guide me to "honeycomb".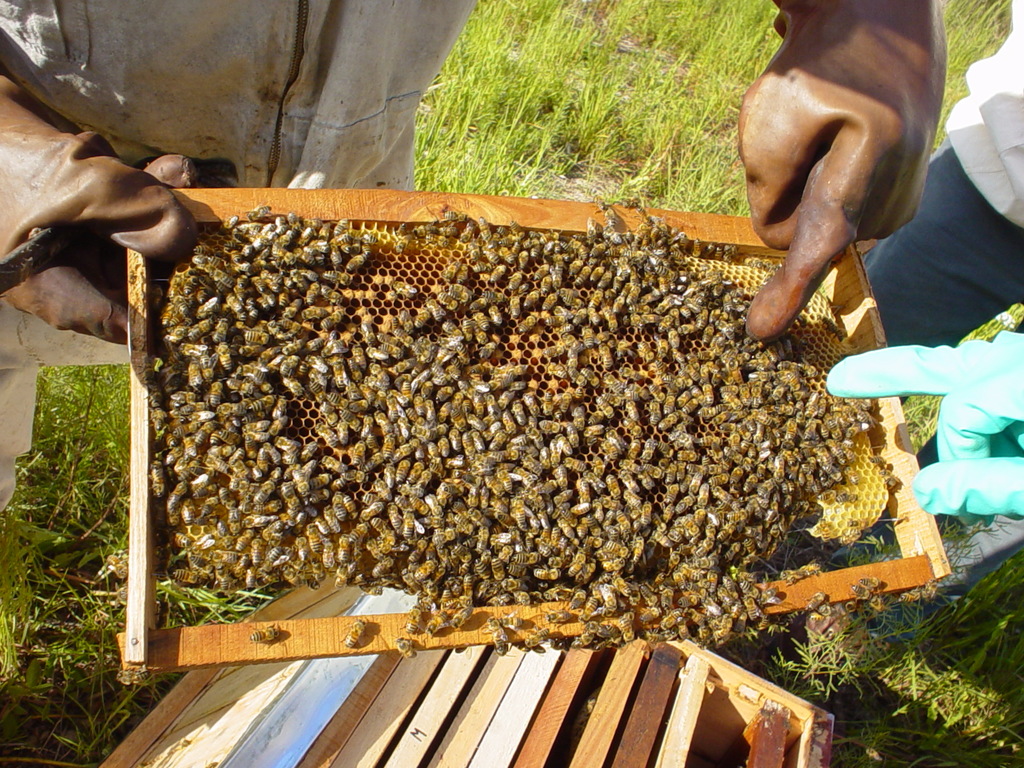
Guidance: rect(154, 223, 890, 611).
